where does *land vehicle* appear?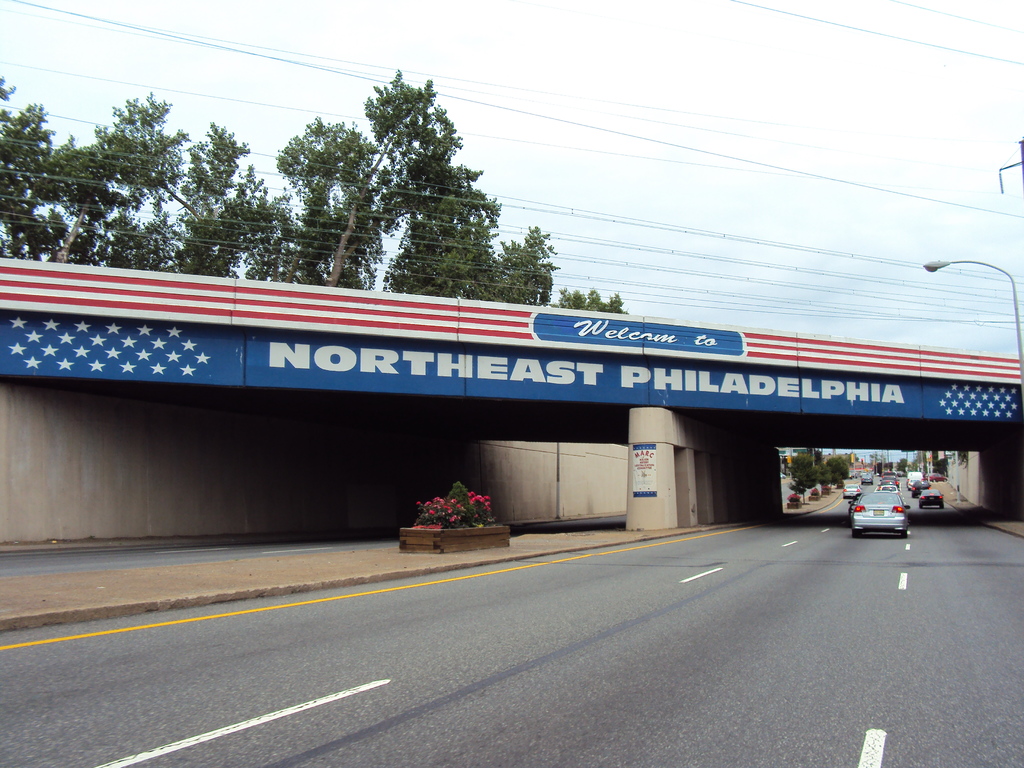
Appears at 926:470:948:484.
